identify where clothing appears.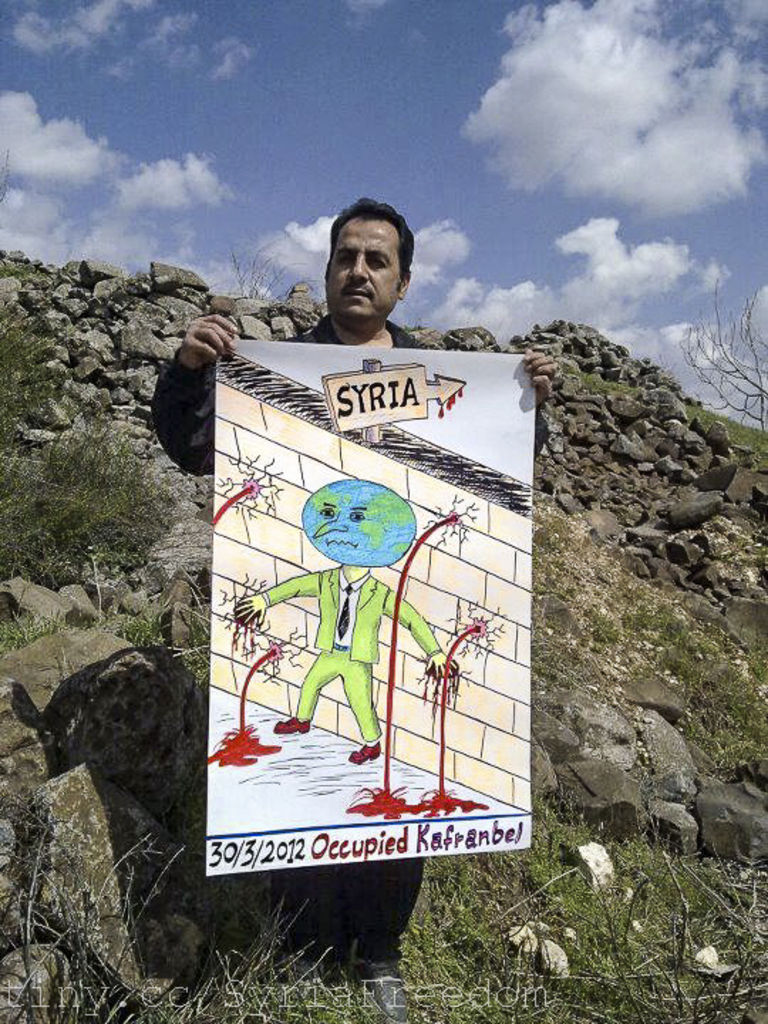
Appears at 159,310,549,956.
